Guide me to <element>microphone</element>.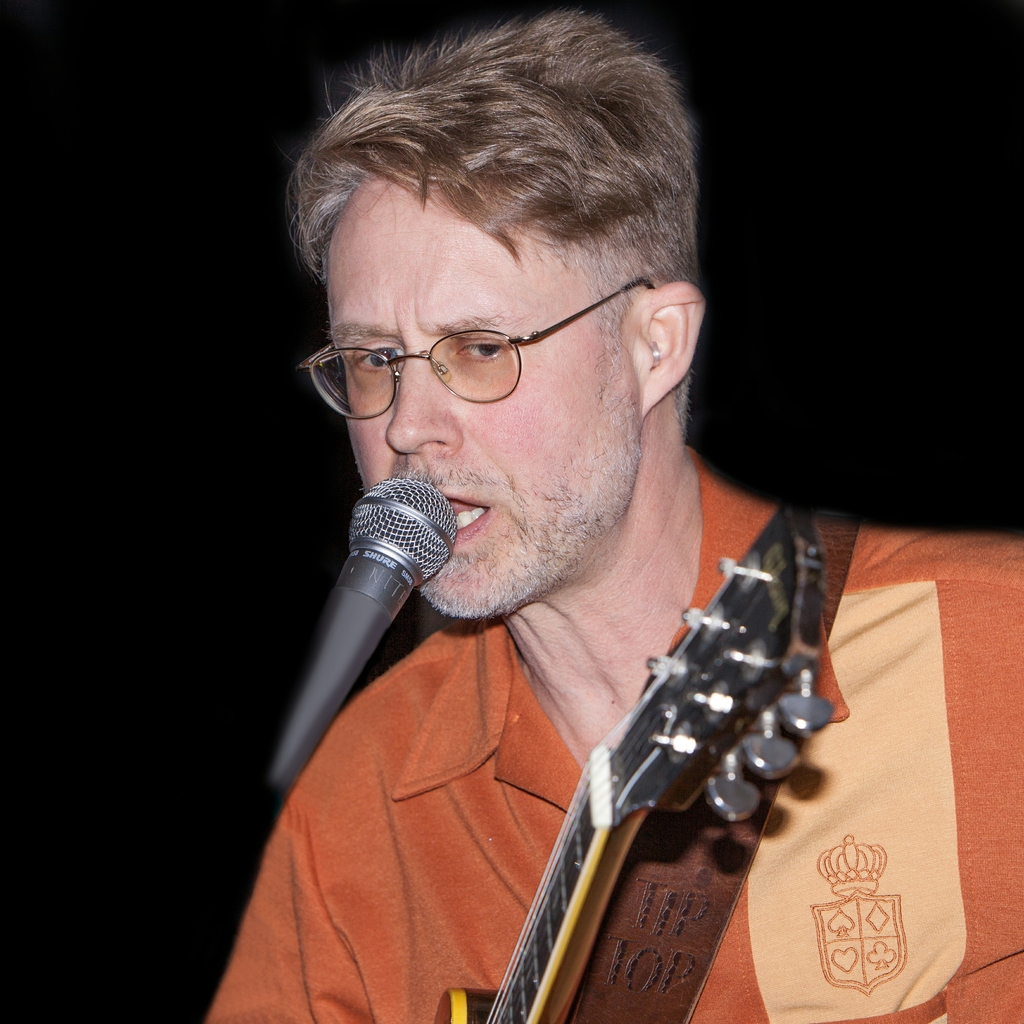
Guidance: box(268, 469, 464, 803).
